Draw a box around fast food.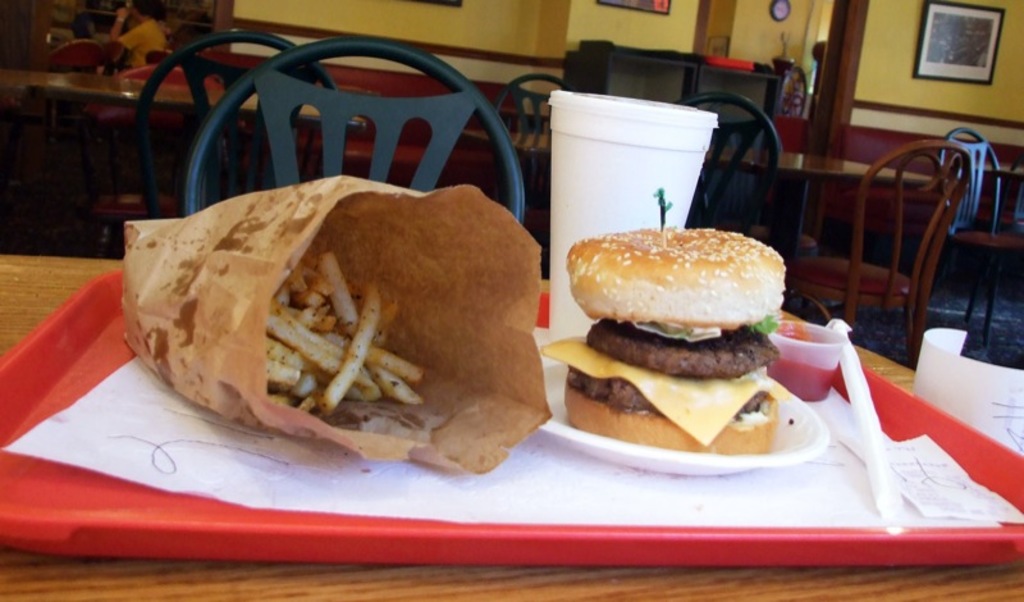
crop(370, 348, 421, 379).
